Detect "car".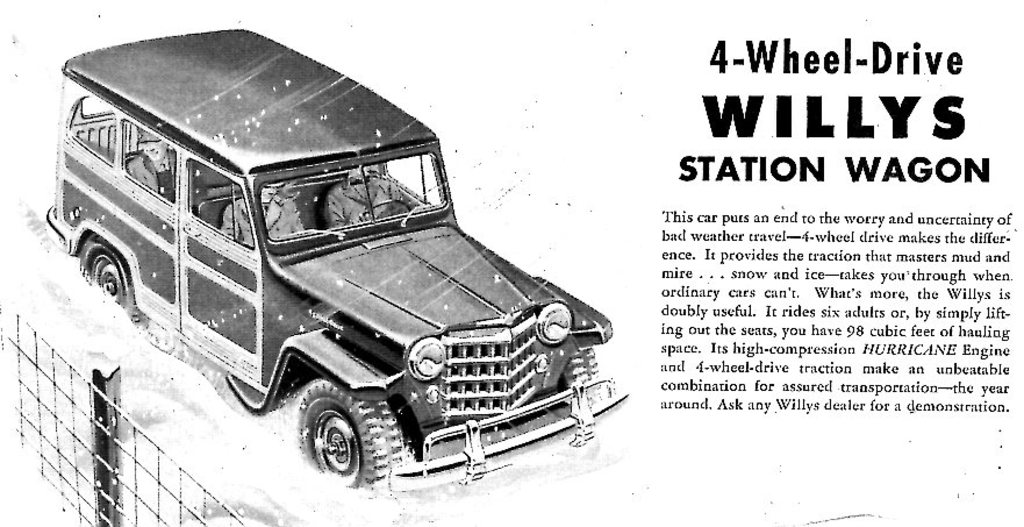
Detected at {"x1": 42, "y1": 22, "x2": 633, "y2": 499}.
